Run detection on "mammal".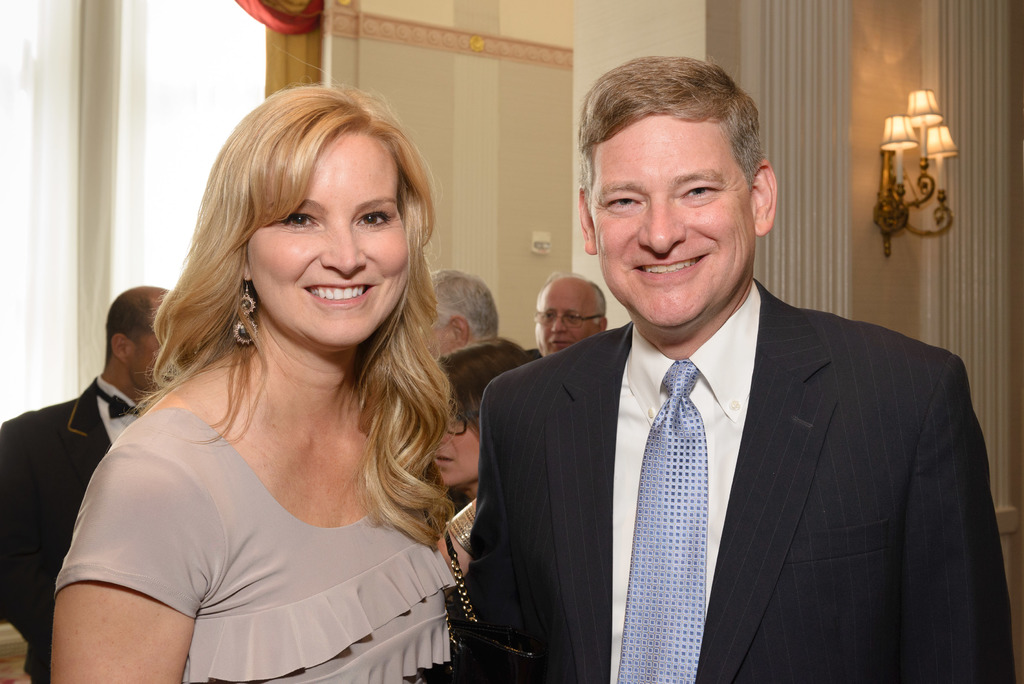
Result: BBox(0, 285, 173, 683).
